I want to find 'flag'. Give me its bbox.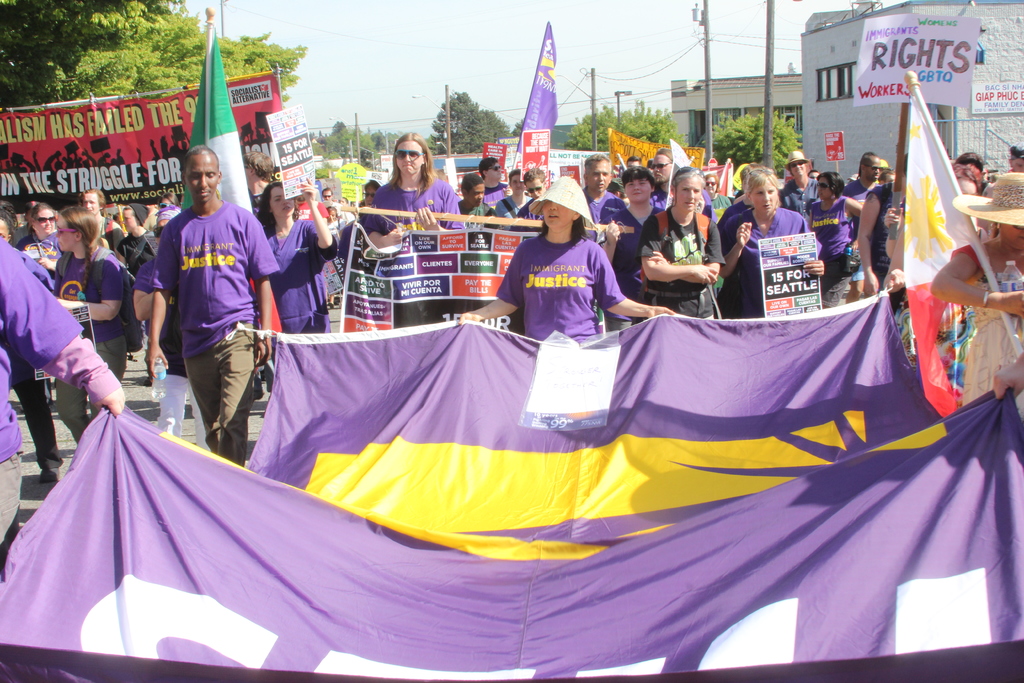
bbox=[667, 139, 693, 169].
